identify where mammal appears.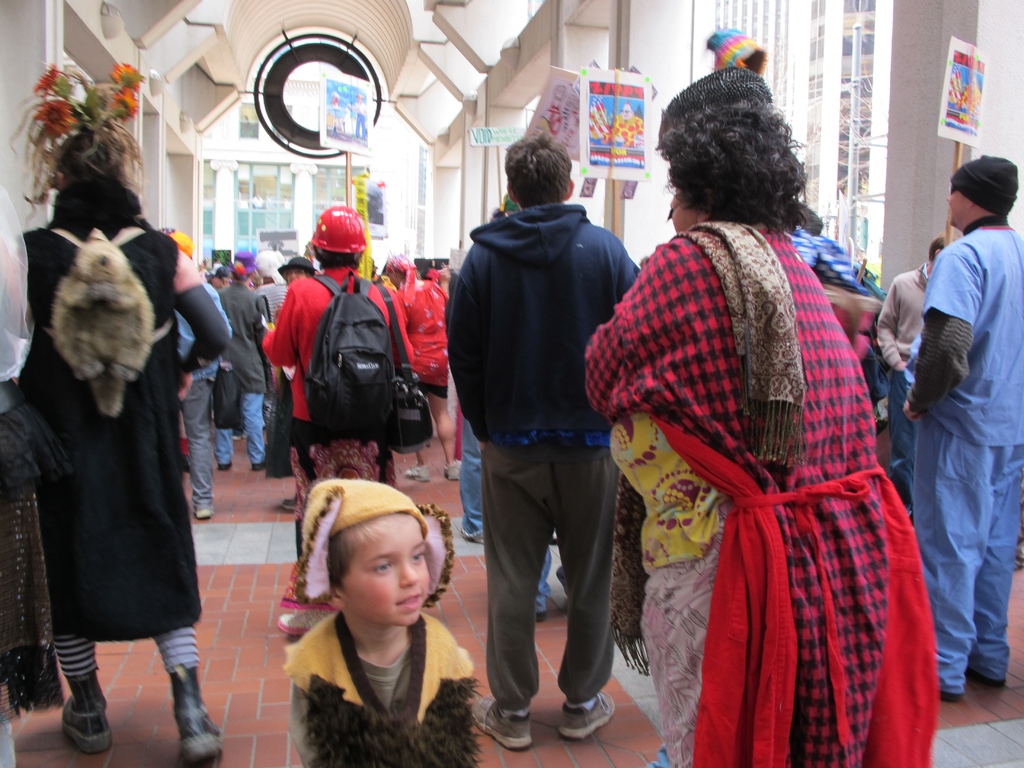
Appears at [x1=264, y1=439, x2=477, y2=756].
